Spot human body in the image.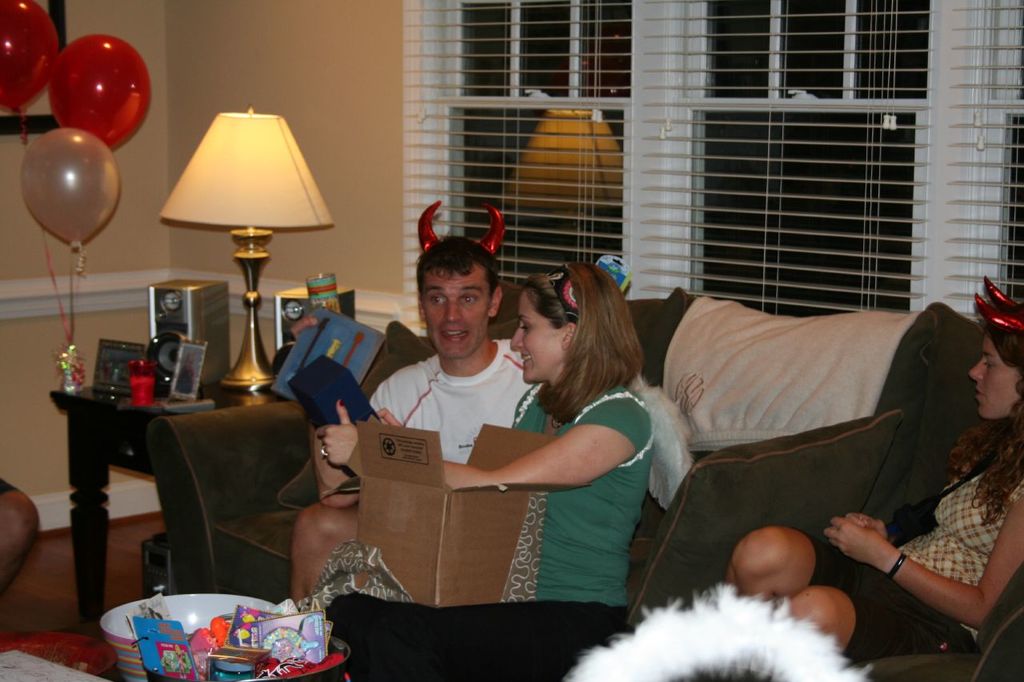
human body found at [x1=291, y1=334, x2=537, y2=599].
